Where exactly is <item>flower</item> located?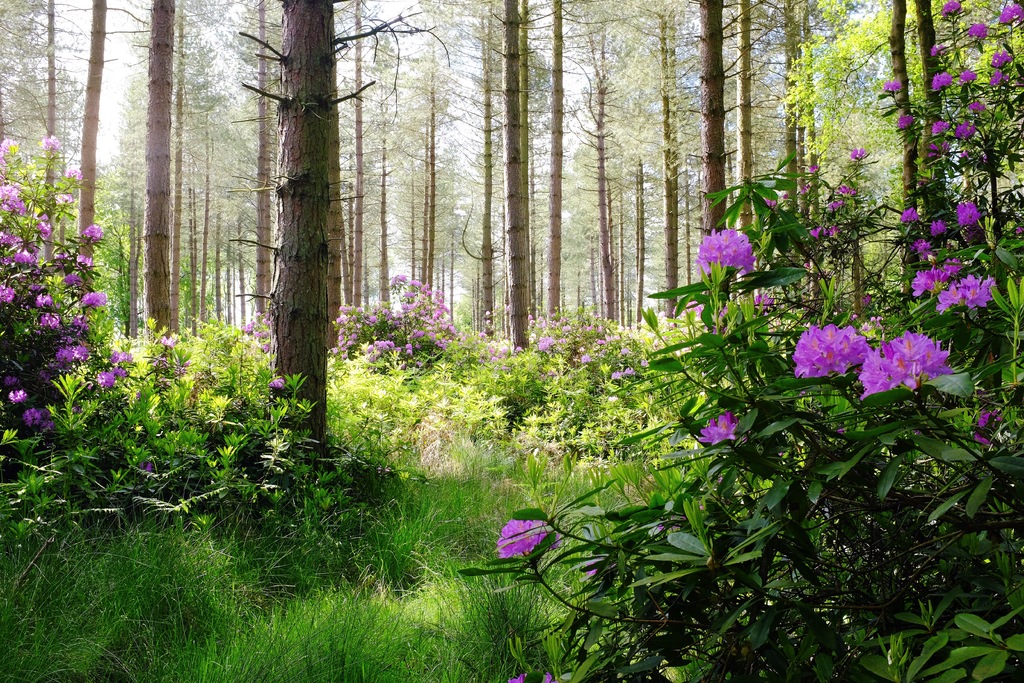
Its bounding box is BBox(798, 320, 869, 379).
